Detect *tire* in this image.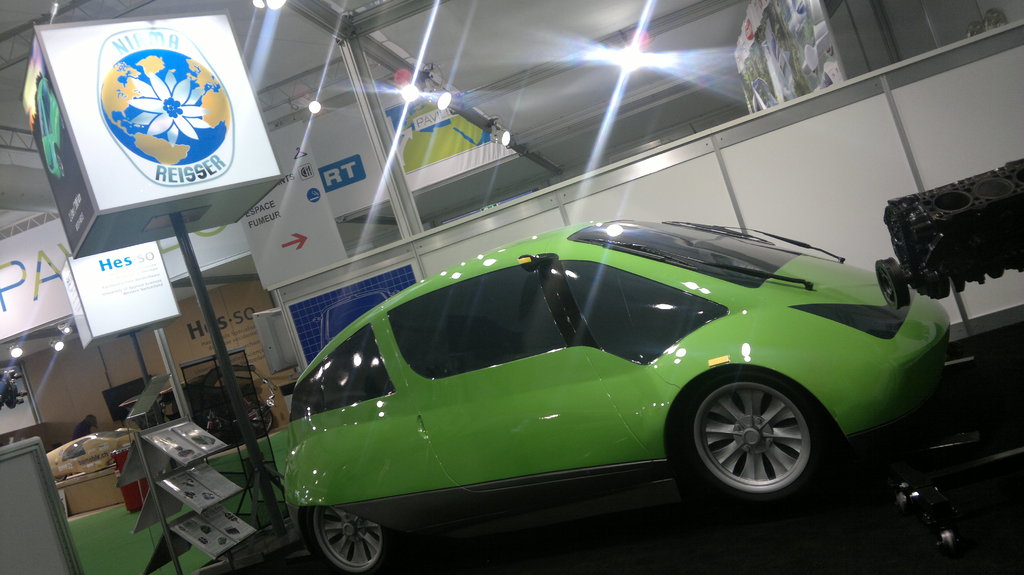
Detection: [660,370,835,514].
